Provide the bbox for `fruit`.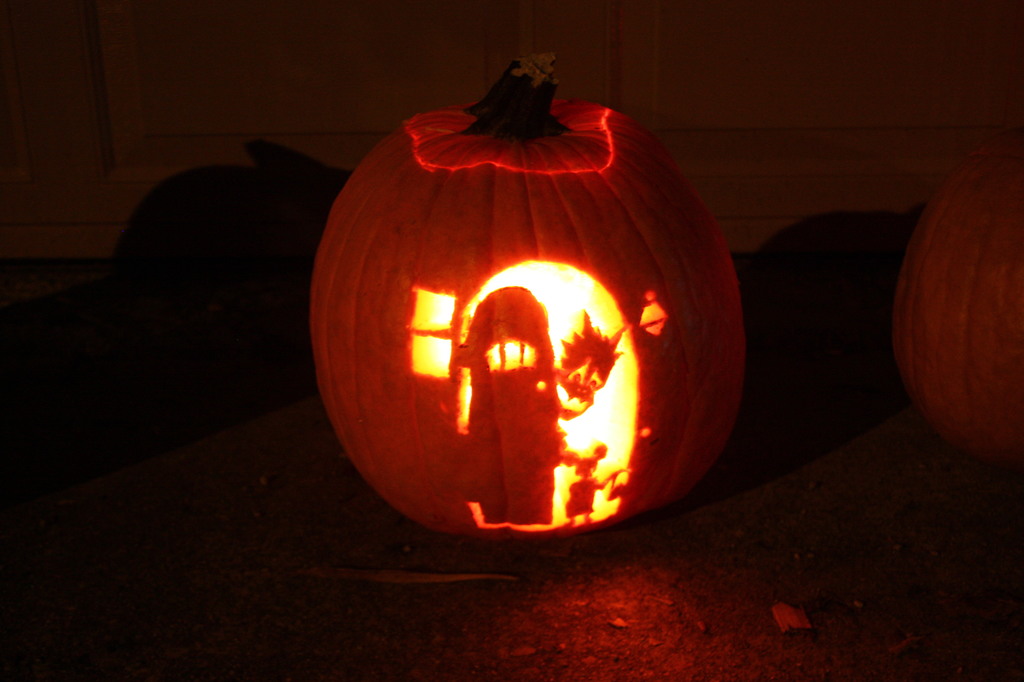
304 51 747 545.
